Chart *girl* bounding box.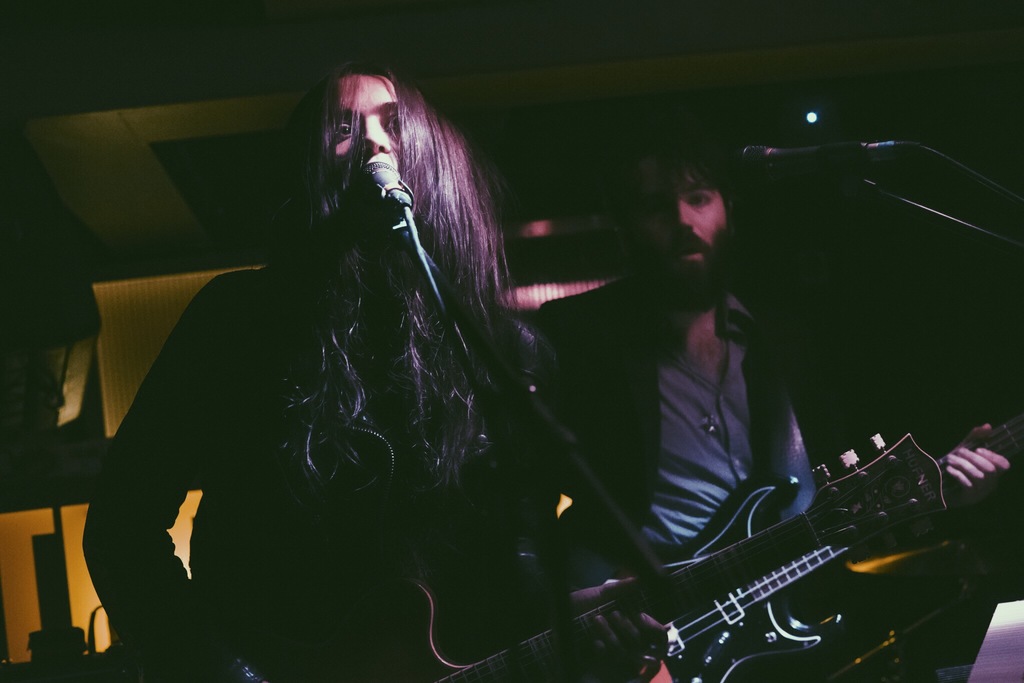
Charted: BBox(79, 66, 1014, 682).
